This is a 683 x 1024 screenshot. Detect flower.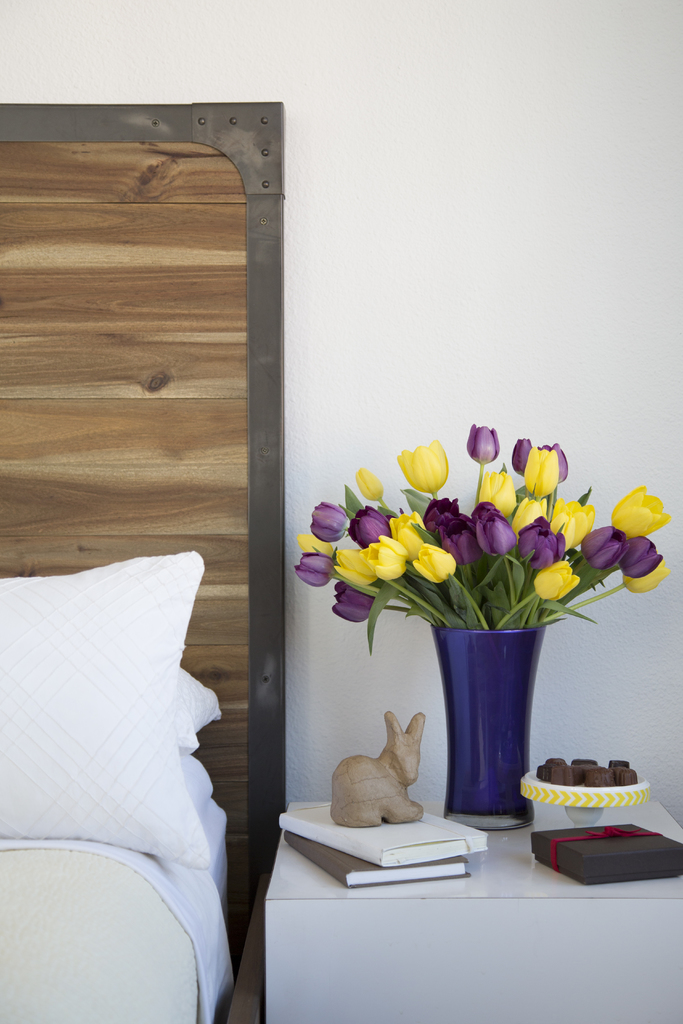
[x1=424, y1=495, x2=460, y2=534].
